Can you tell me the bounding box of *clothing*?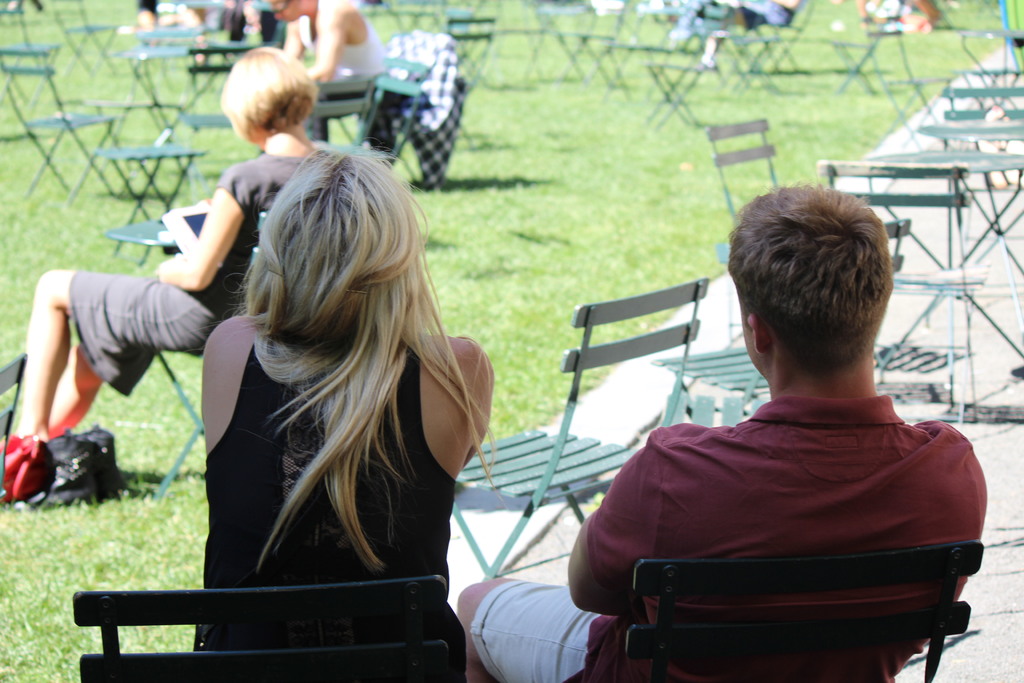
bbox(470, 395, 988, 682).
